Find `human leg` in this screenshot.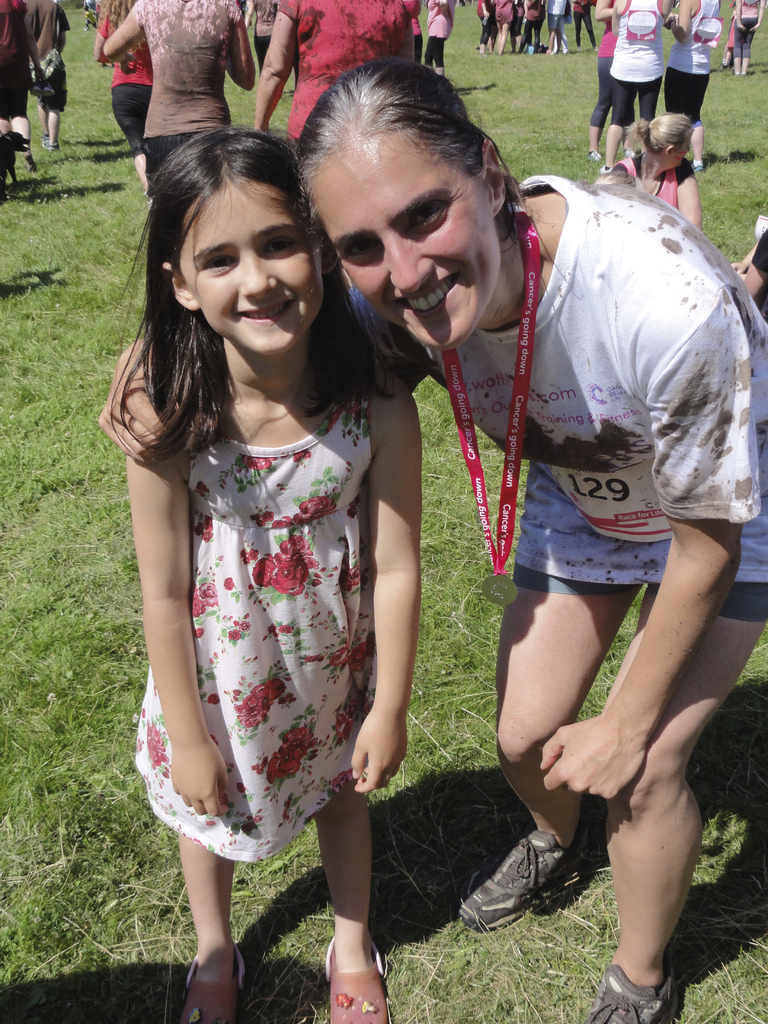
The bounding box for `human leg` is region(745, 13, 757, 76).
